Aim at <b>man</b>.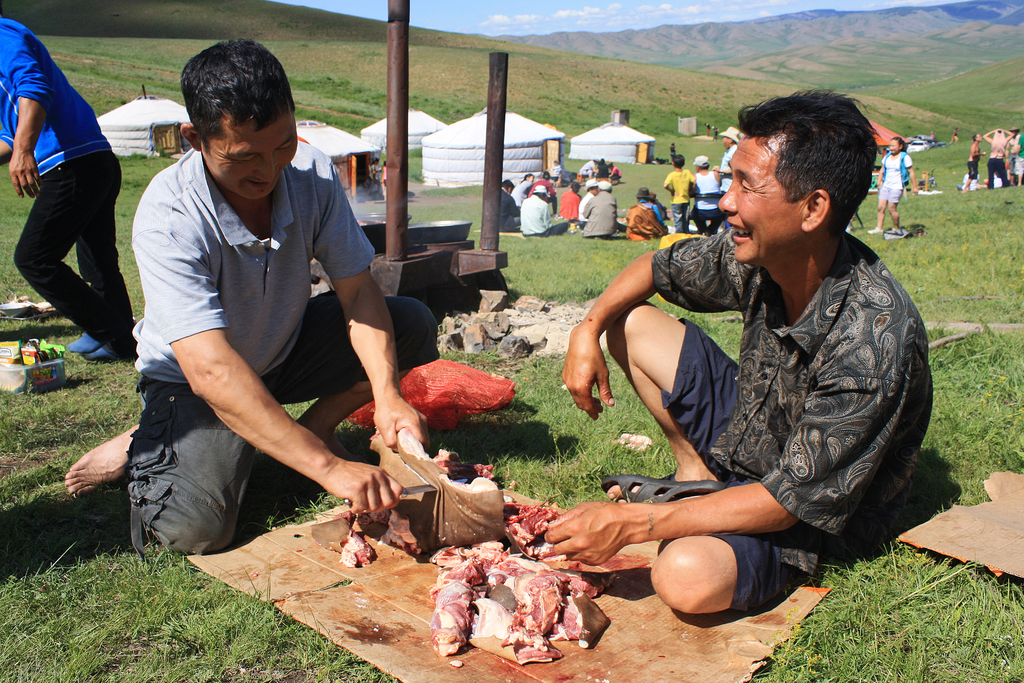
Aimed at <bbox>1010, 126, 1020, 195</bbox>.
